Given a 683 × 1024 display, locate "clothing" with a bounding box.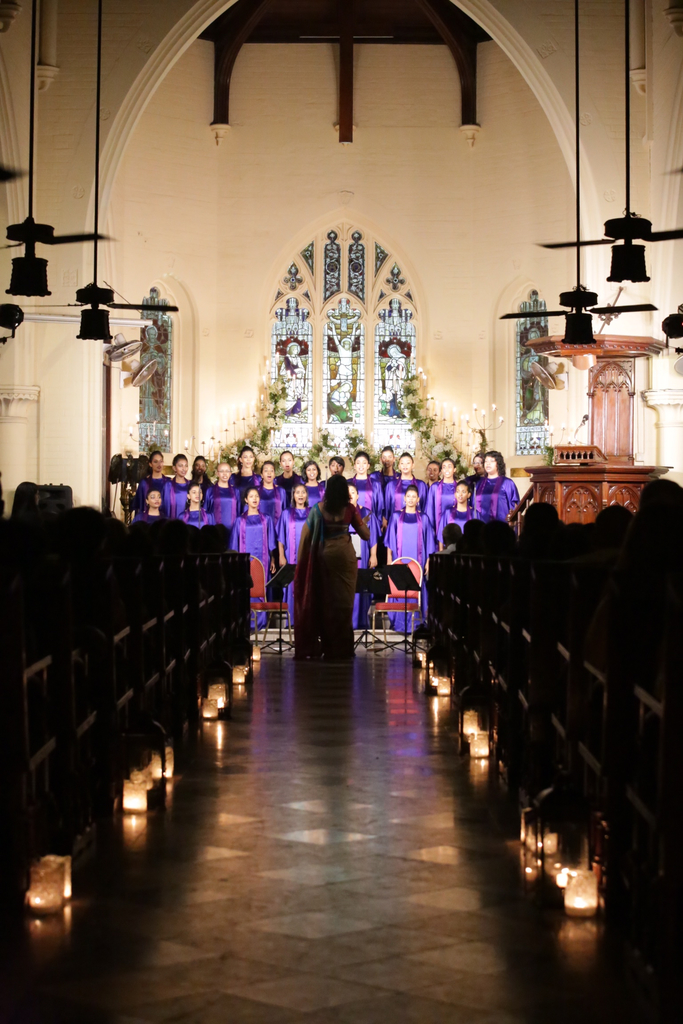
Located: {"x1": 238, "y1": 511, "x2": 272, "y2": 623}.
